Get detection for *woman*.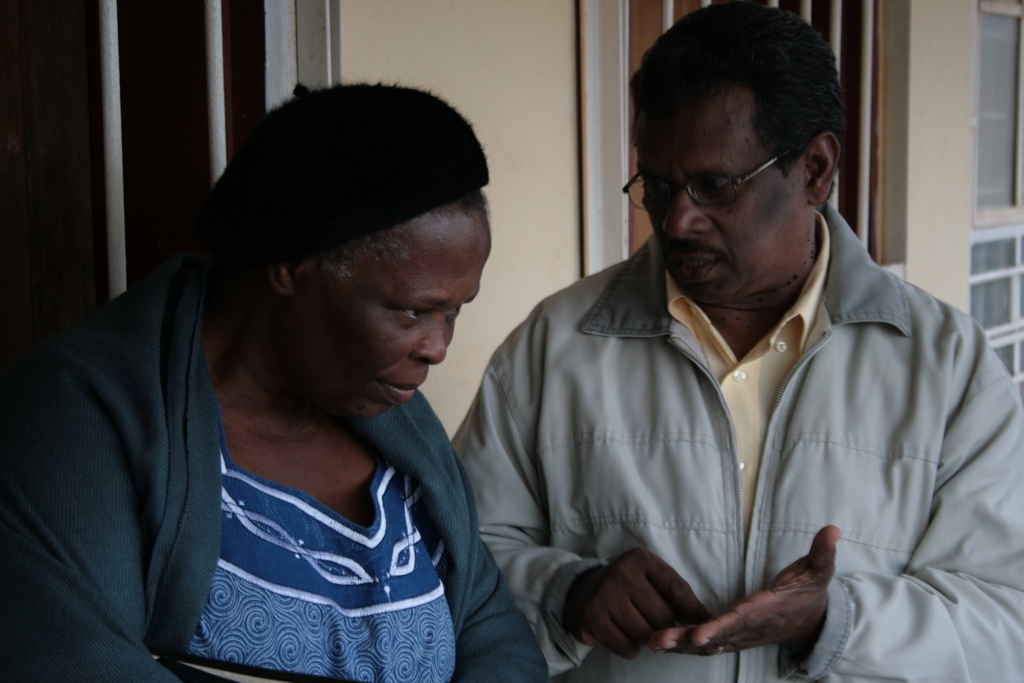
Detection: box(29, 62, 593, 665).
